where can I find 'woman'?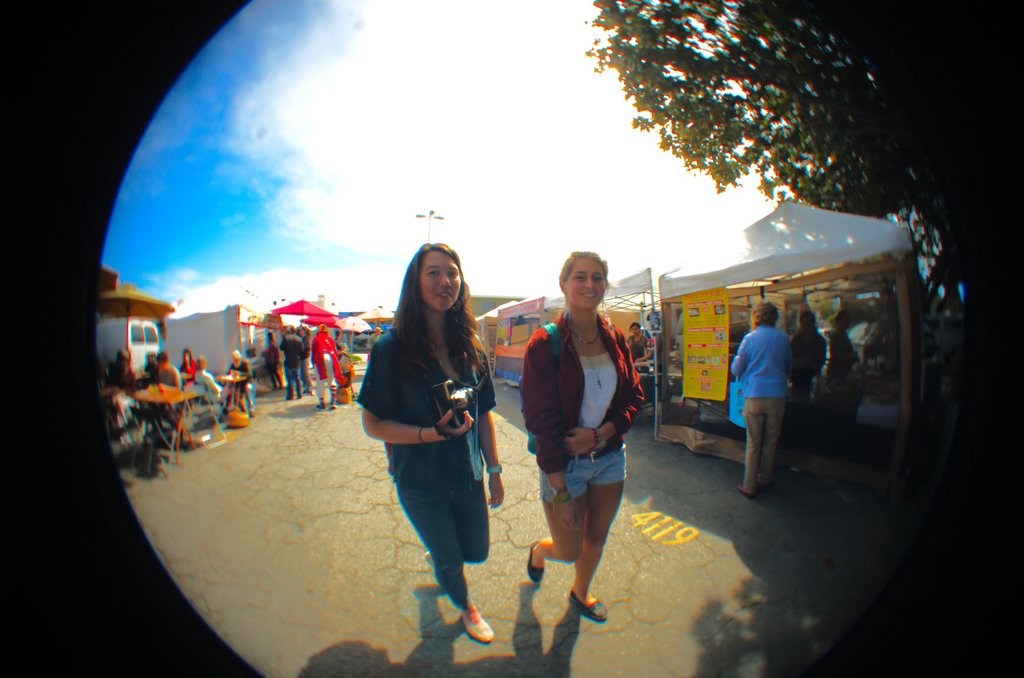
You can find it at rect(348, 241, 504, 658).
